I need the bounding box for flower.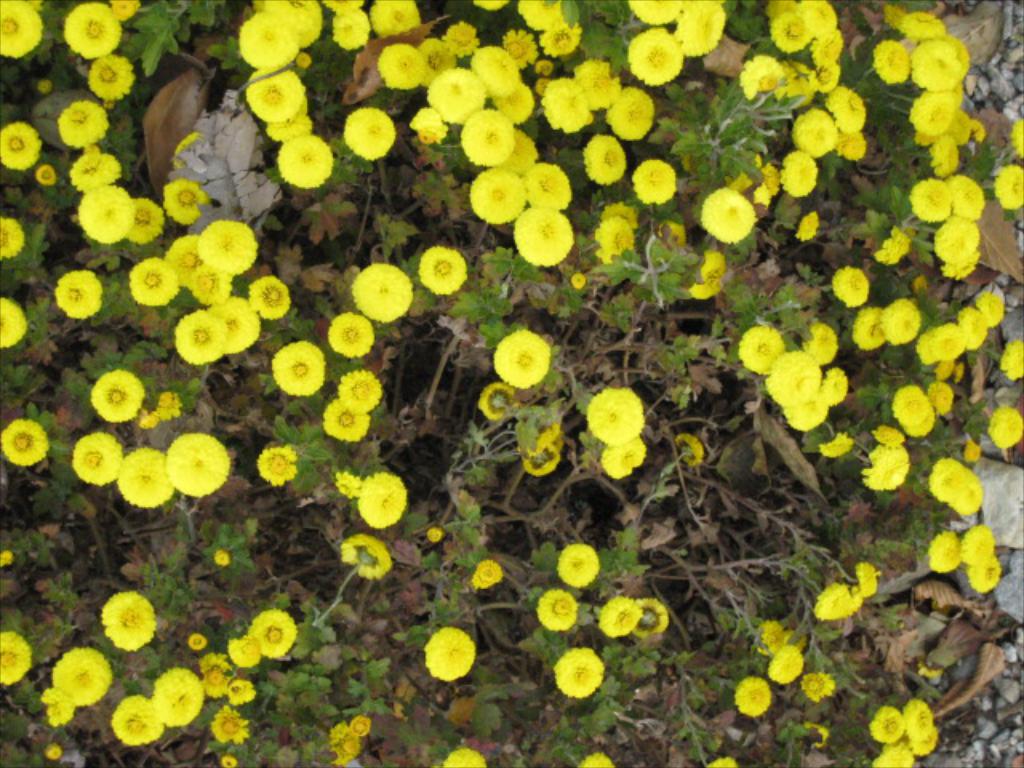
Here it is: [x1=91, y1=368, x2=142, y2=416].
